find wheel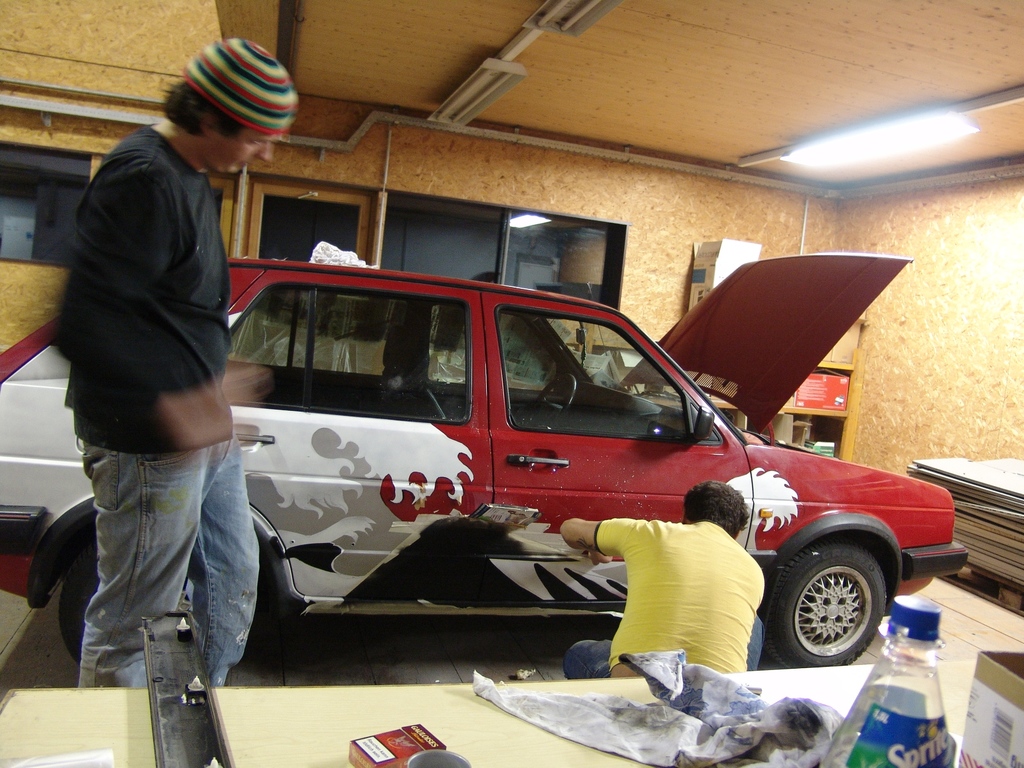
pyautogui.locateOnScreen(60, 534, 193, 662)
